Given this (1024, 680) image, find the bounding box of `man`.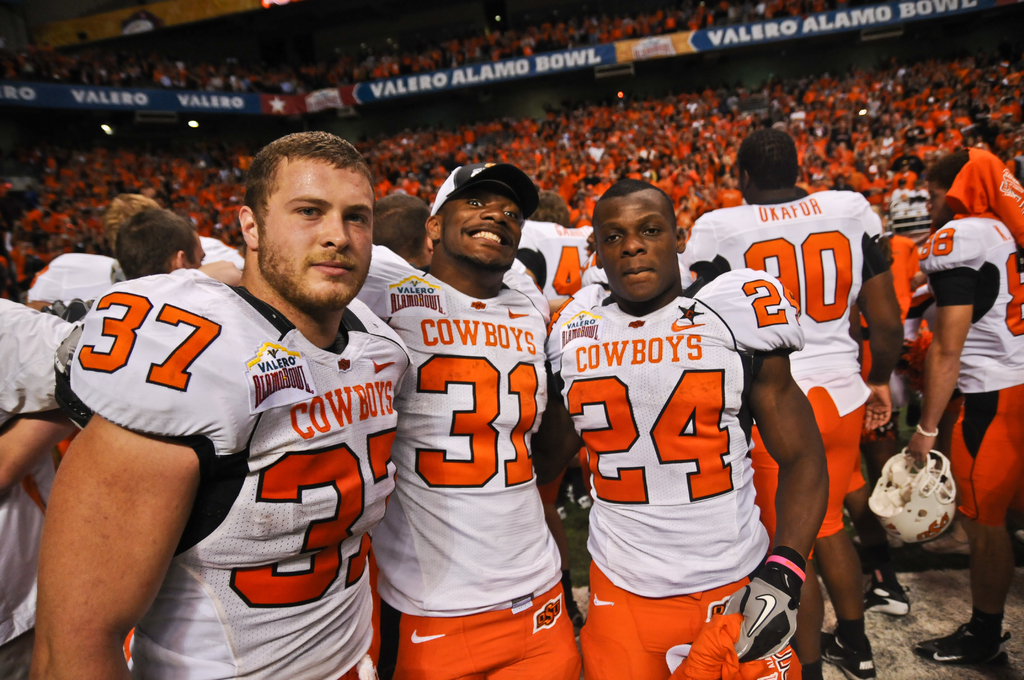
(198, 166, 605, 679).
